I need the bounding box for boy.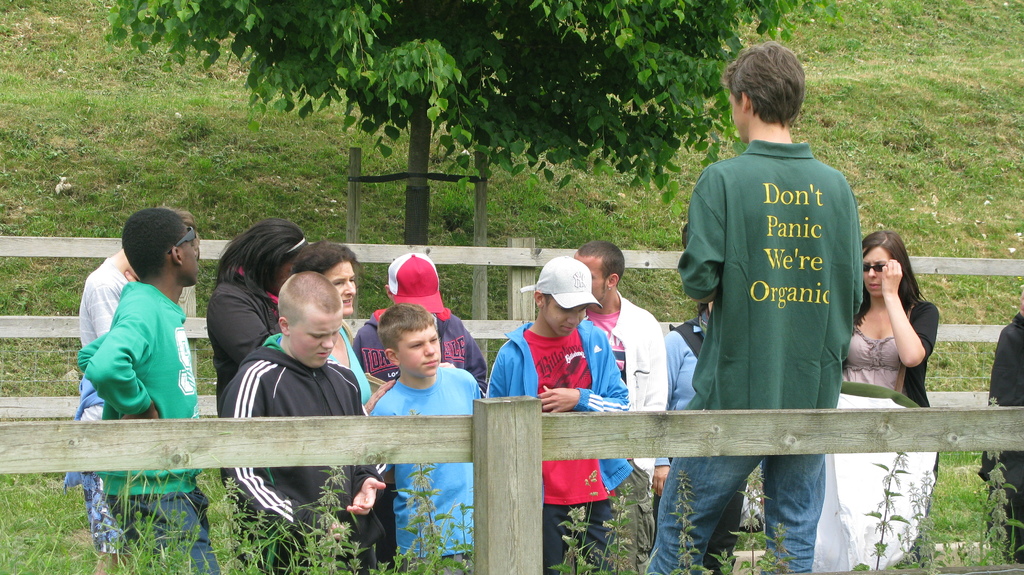
Here it is: Rect(220, 271, 388, 574).
